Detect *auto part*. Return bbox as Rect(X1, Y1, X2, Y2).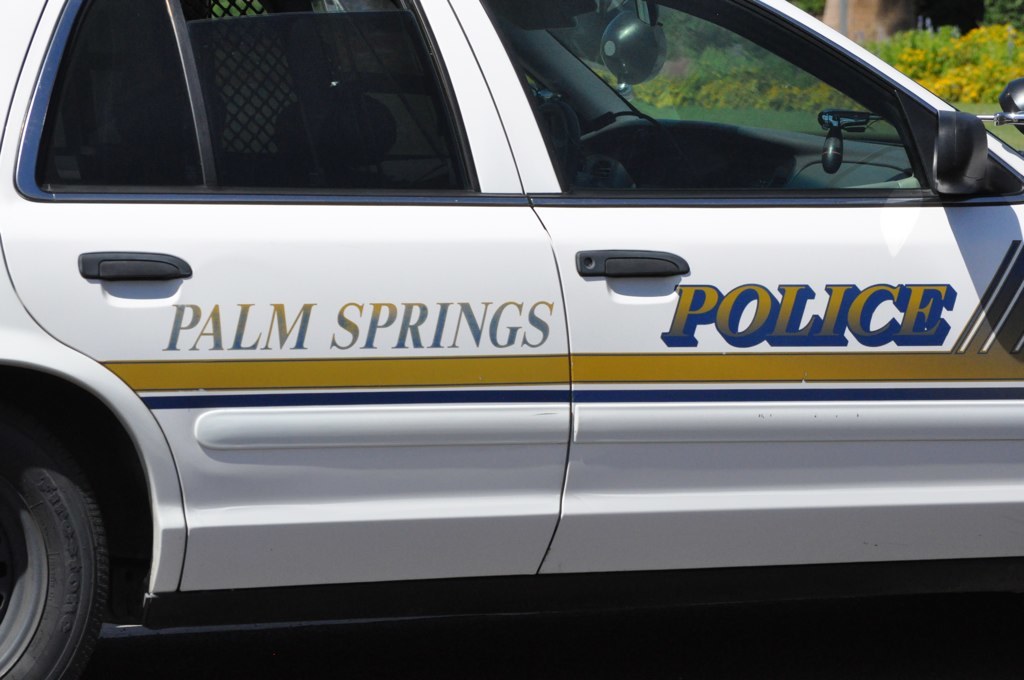
Rect(466, 17, 1004, 219).
